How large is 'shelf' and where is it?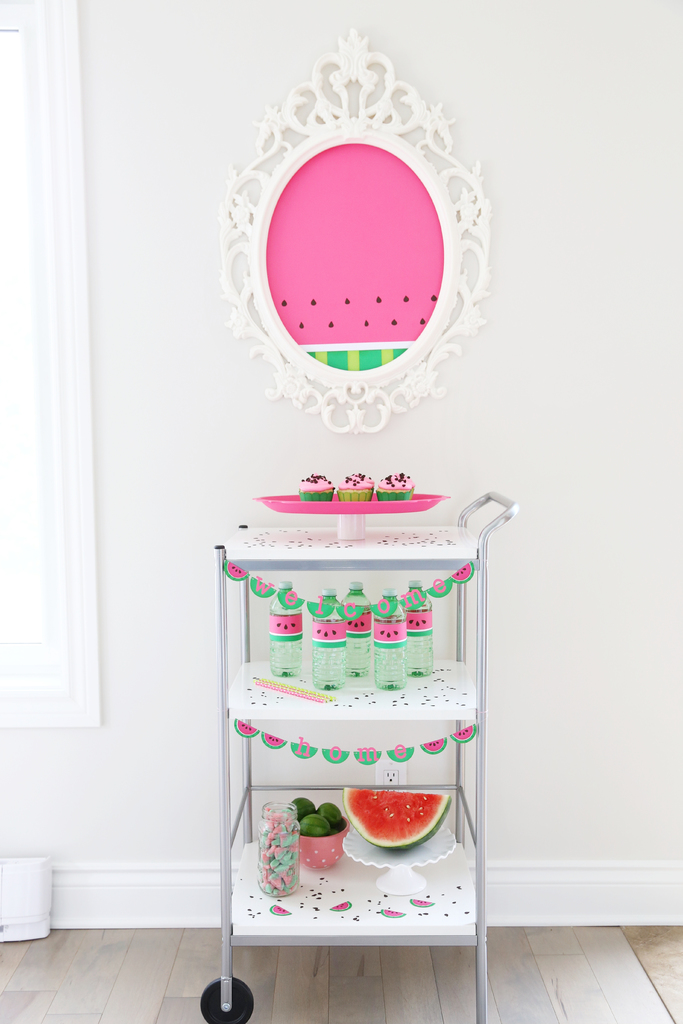
Bounding box: x1=220, y1=519, x2=470, y2=573.
